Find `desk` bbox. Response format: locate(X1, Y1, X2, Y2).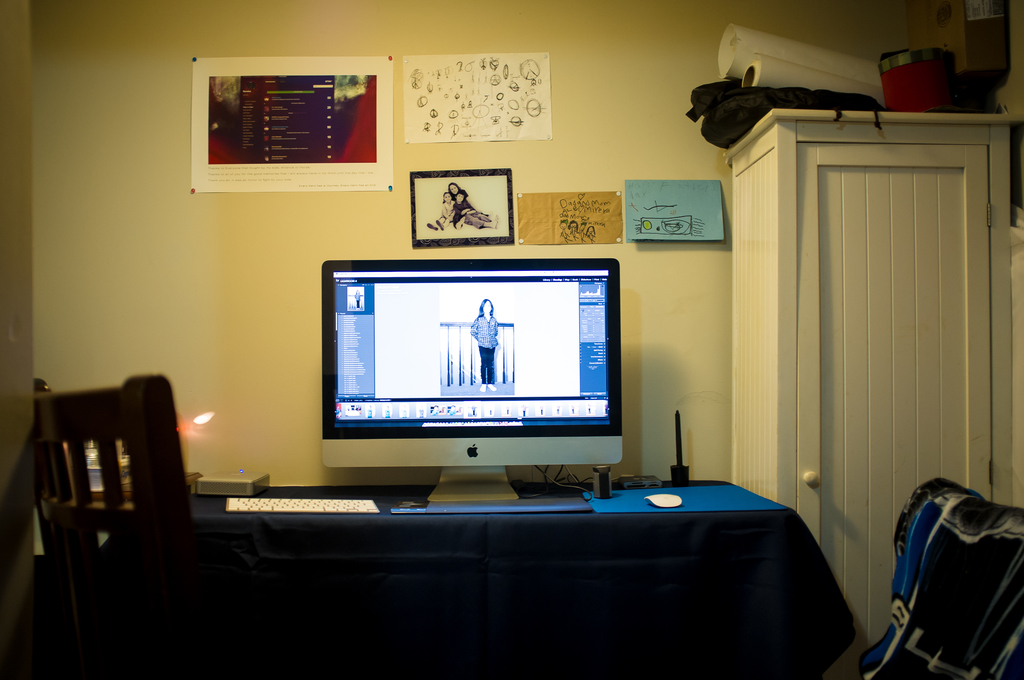
locate(191, 479, 796, 563).
